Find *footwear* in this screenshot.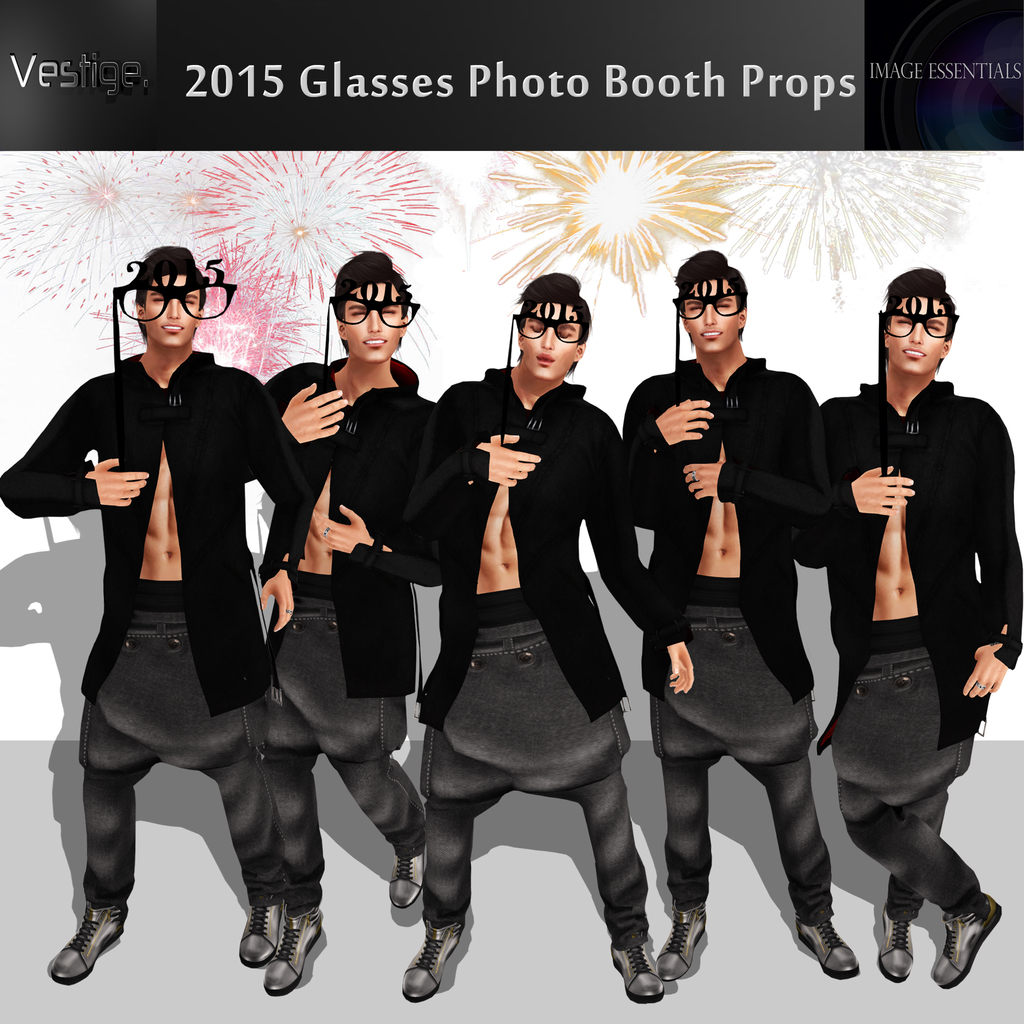
The bounding box for *footwear* is [x1=610, y1=945, x2=662, y2=1003].
